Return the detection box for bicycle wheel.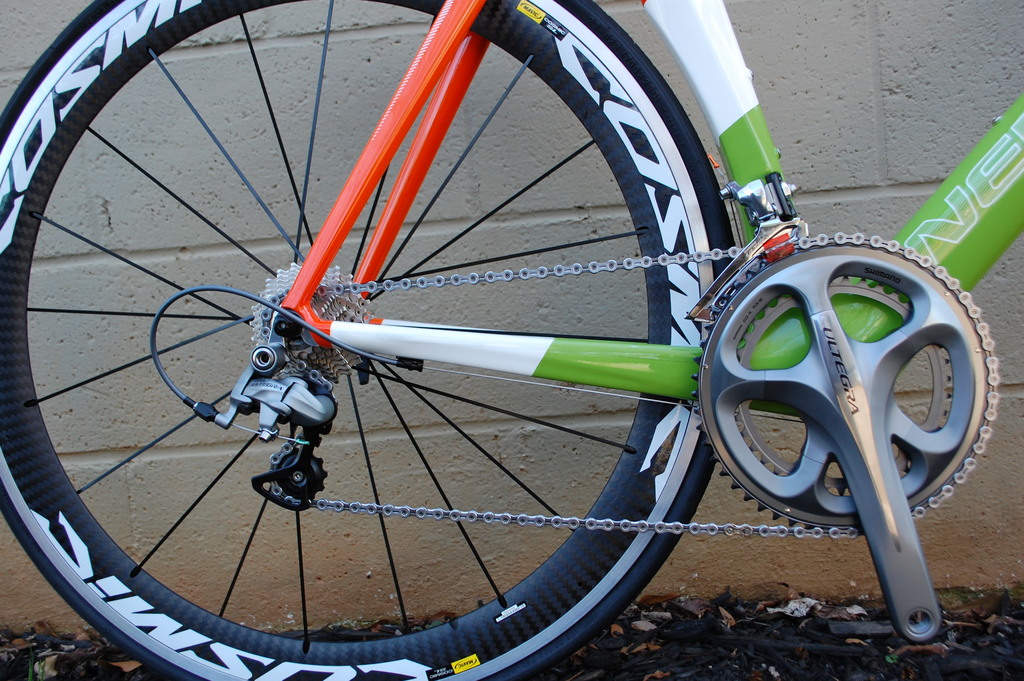
region(0, 0, 739, 680).
